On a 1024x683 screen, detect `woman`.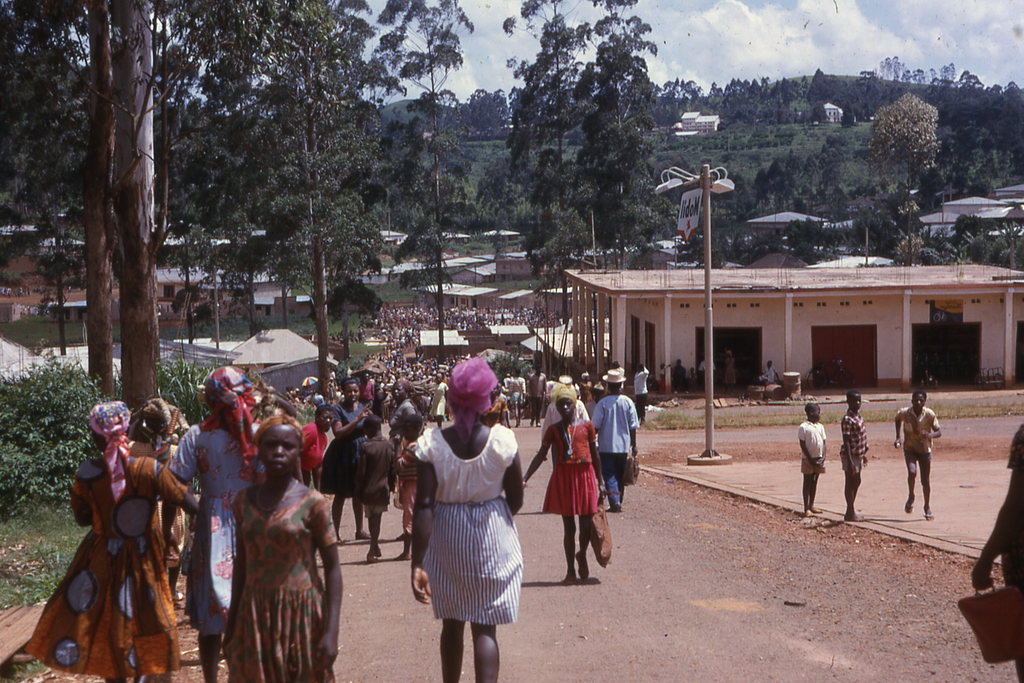
<box>223,411,342,682</box>.
